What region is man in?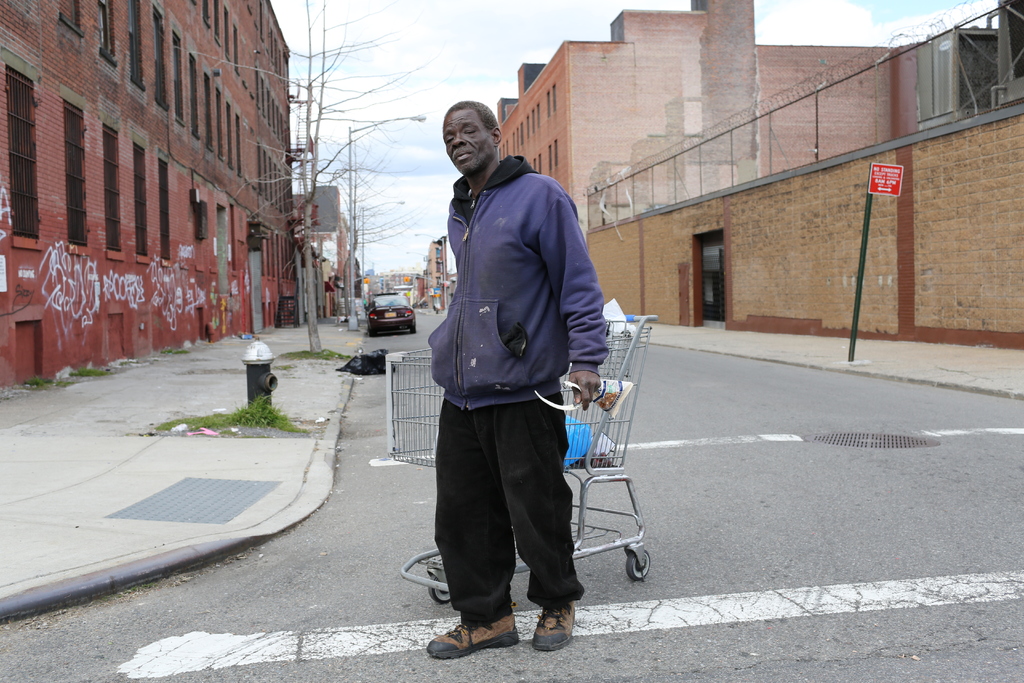
410/104/608/664.
